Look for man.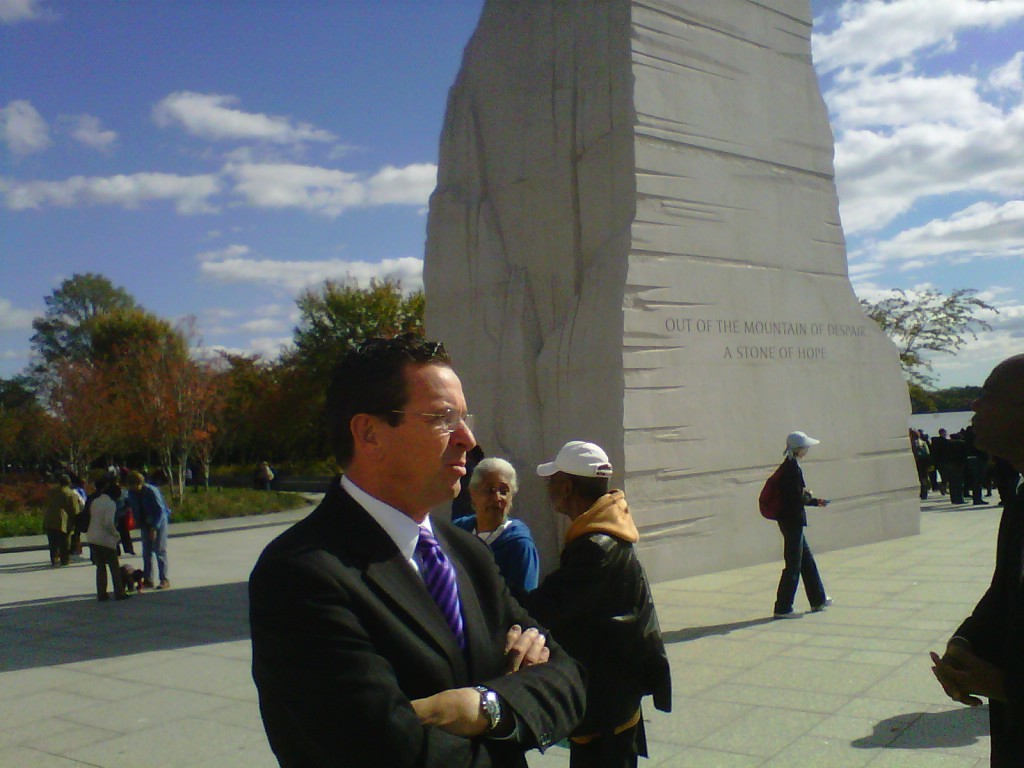
Found: <bbox>531, 445, 680, 767</bbox>.
